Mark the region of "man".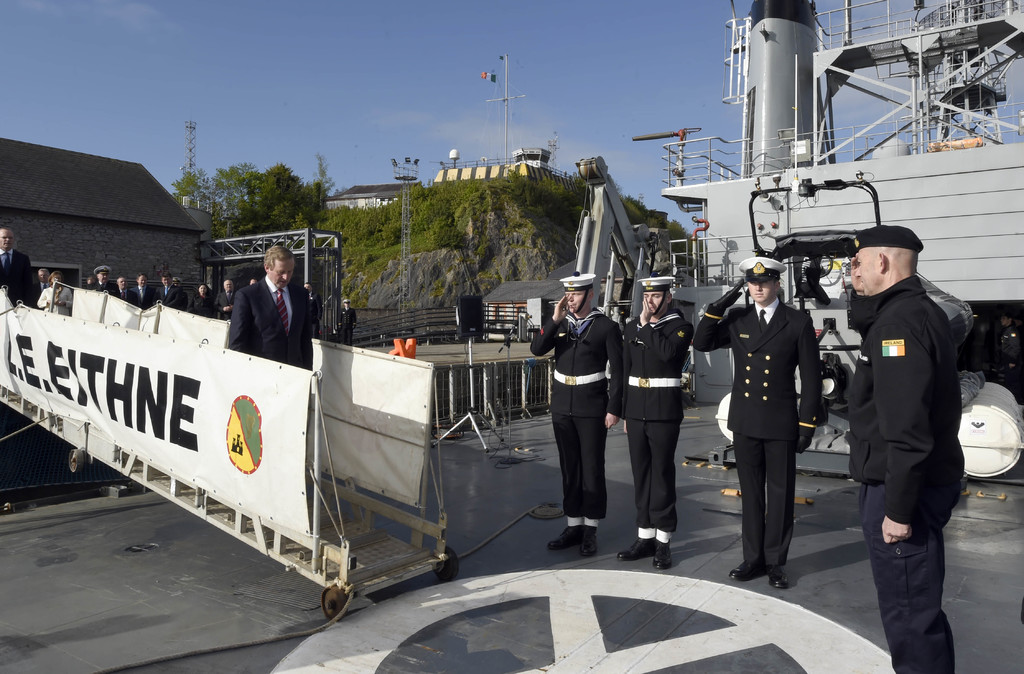
Region: [x1=689, y1=255, x2=822, y2=597].
